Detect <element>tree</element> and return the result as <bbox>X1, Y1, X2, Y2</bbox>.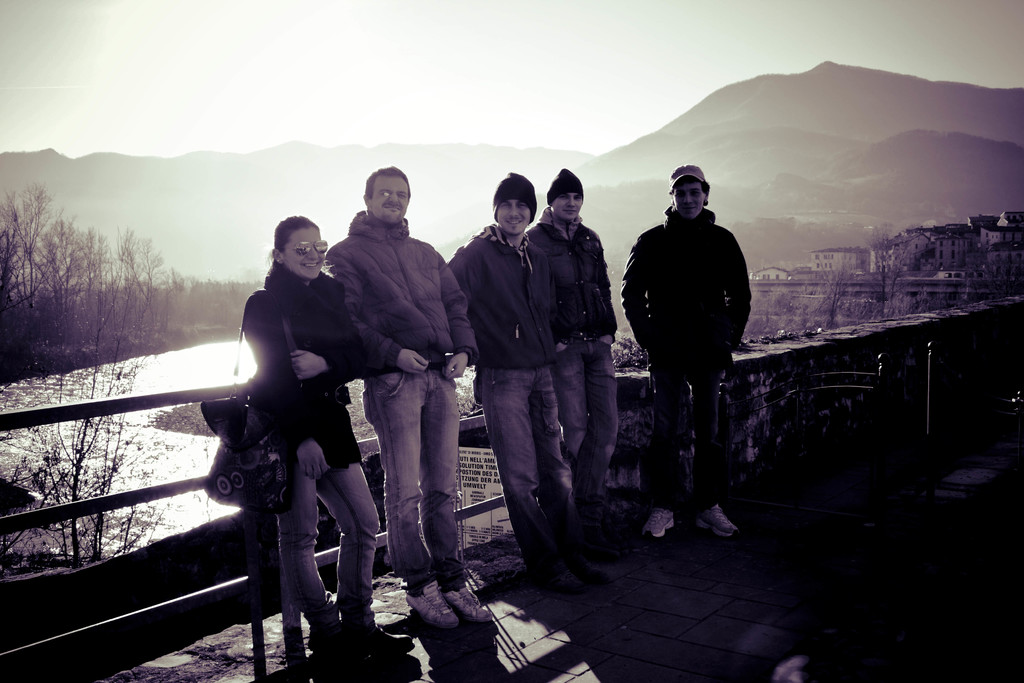
<bbox>0, 173, 190, 563</bbox>.
